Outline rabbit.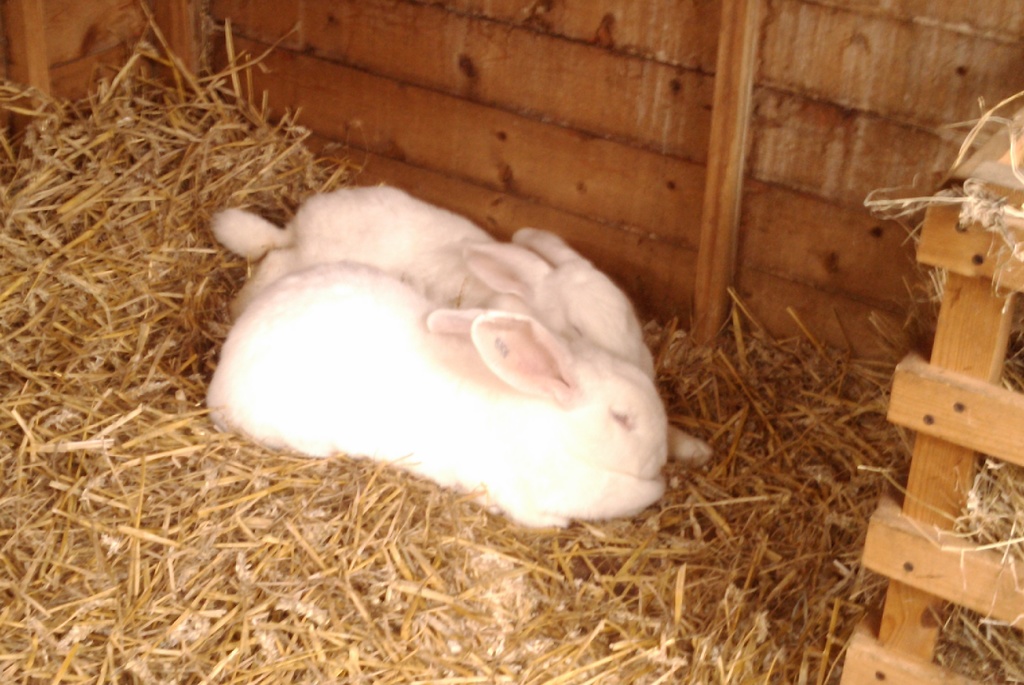
Outline: l=209, t=174, r=656, b=378.
